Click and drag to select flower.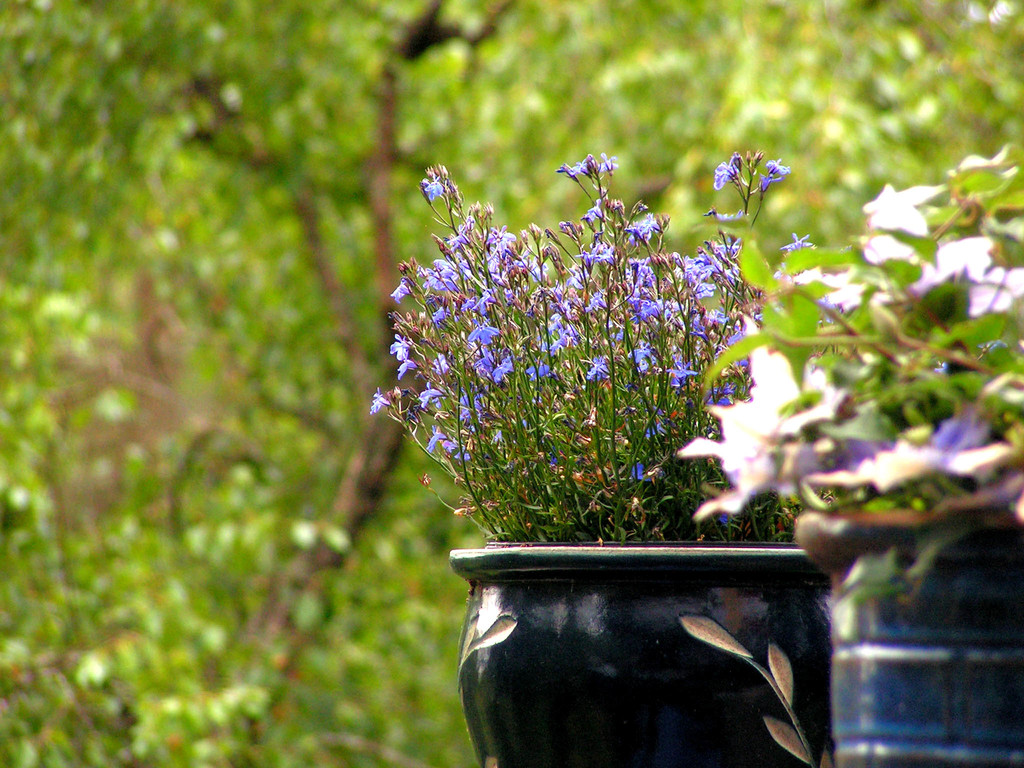
Selection: 576, 152, 600, 177.
